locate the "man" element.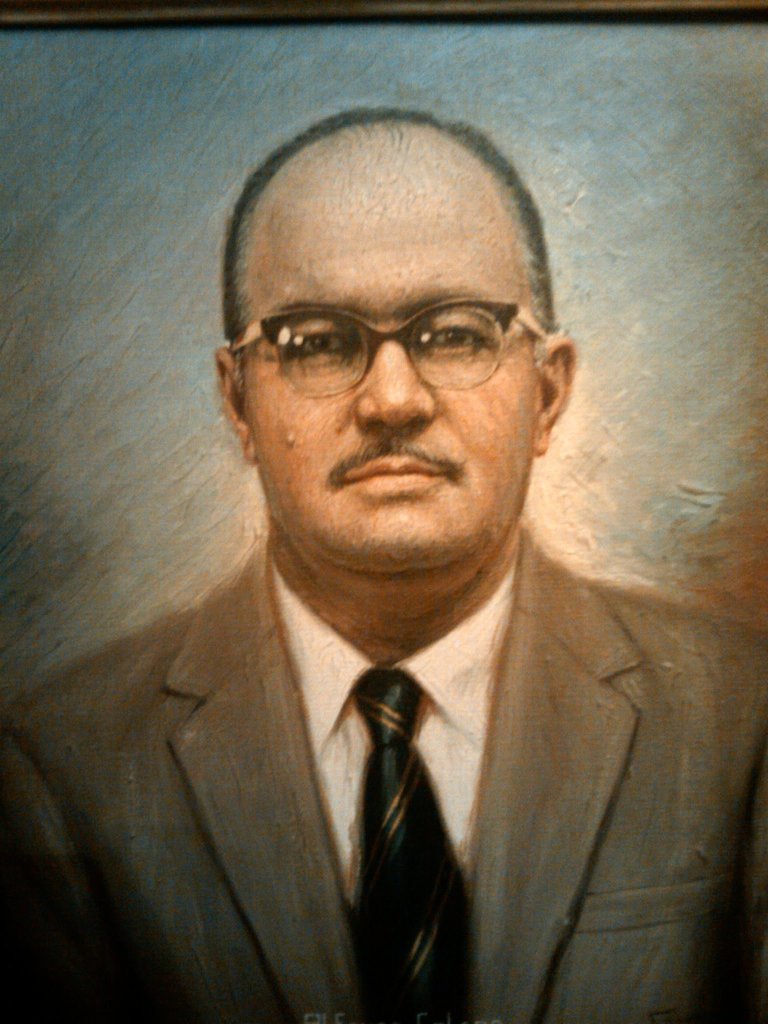
Element bbox: (3, 111, 767, 1023).
